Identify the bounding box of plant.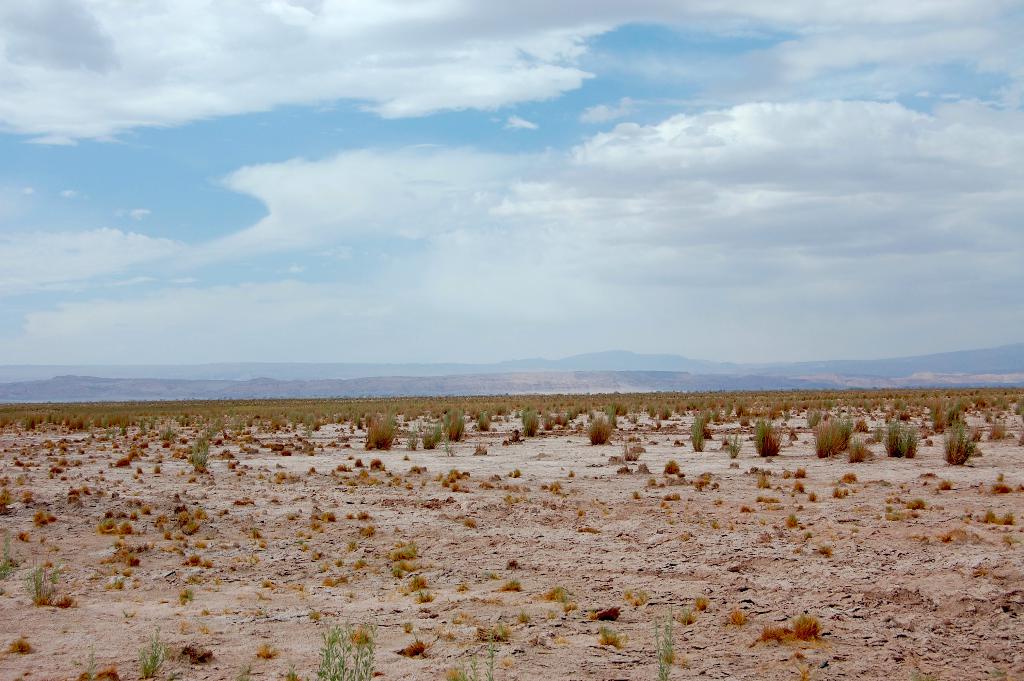
[0, 531, 19, 581].
